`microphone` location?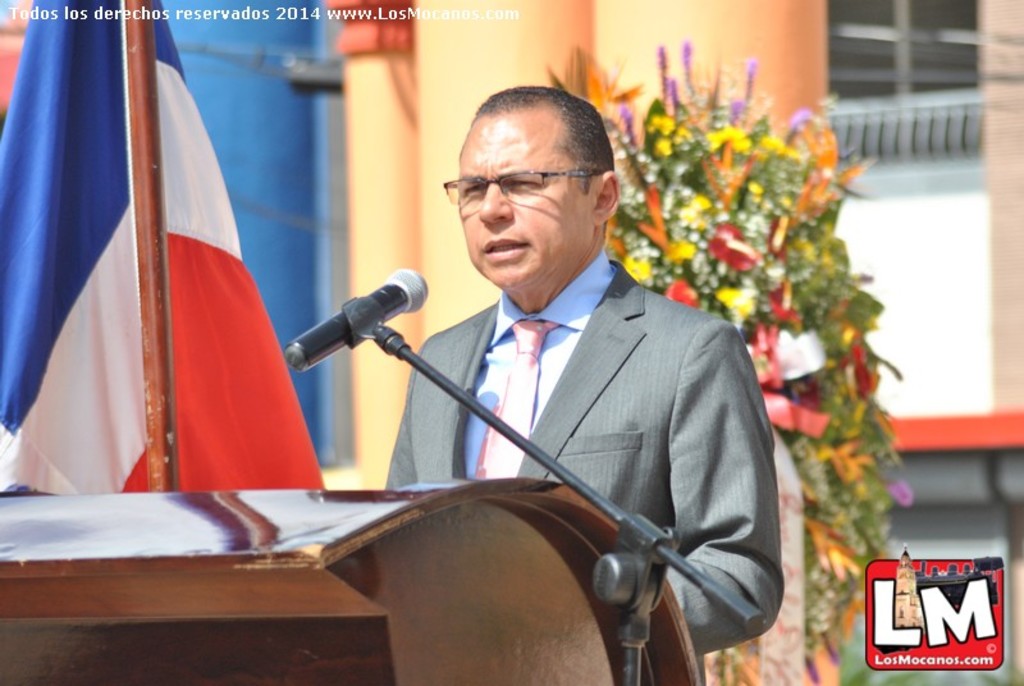
279,265,431,381
